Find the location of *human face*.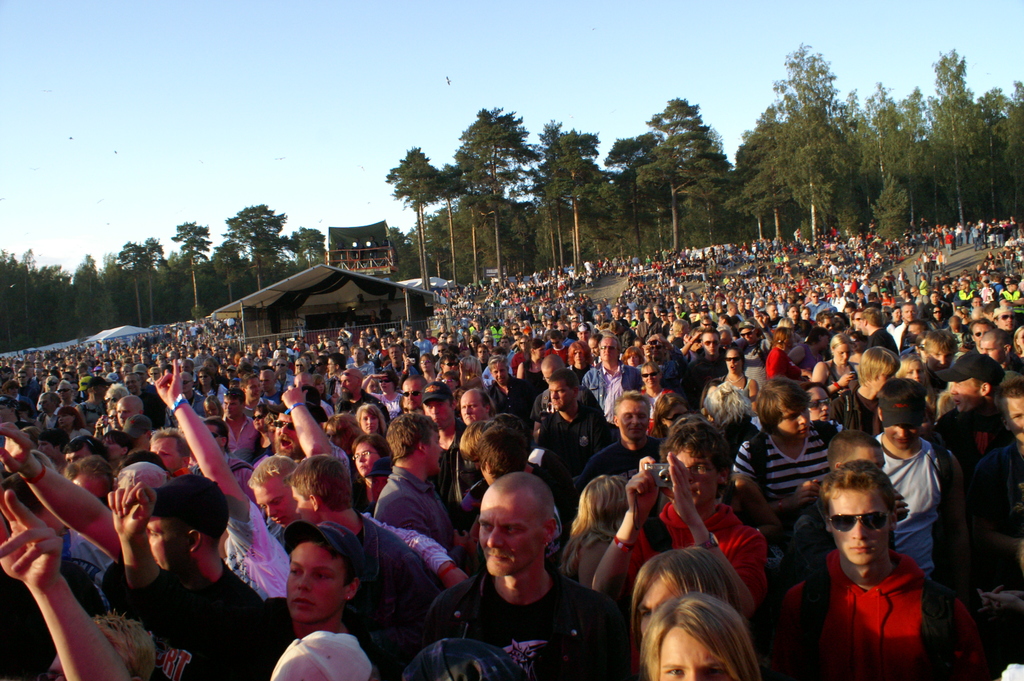
Location: (376,378,392,387).
